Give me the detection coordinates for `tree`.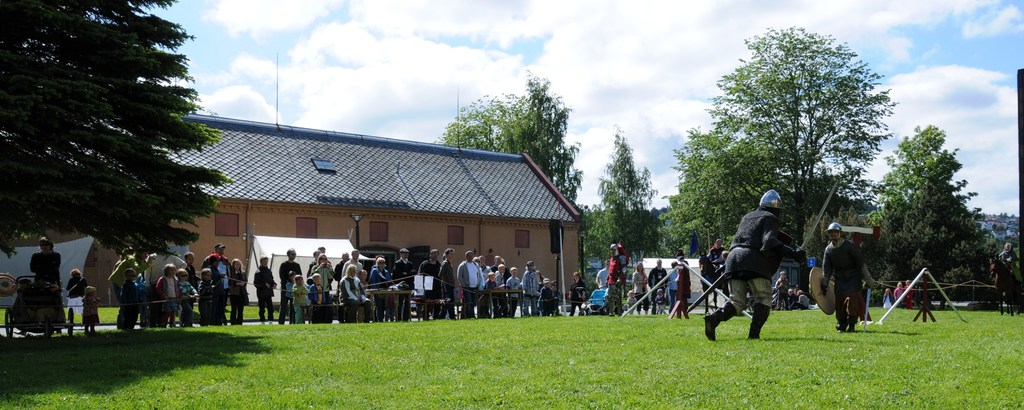
17,6,218,313.
